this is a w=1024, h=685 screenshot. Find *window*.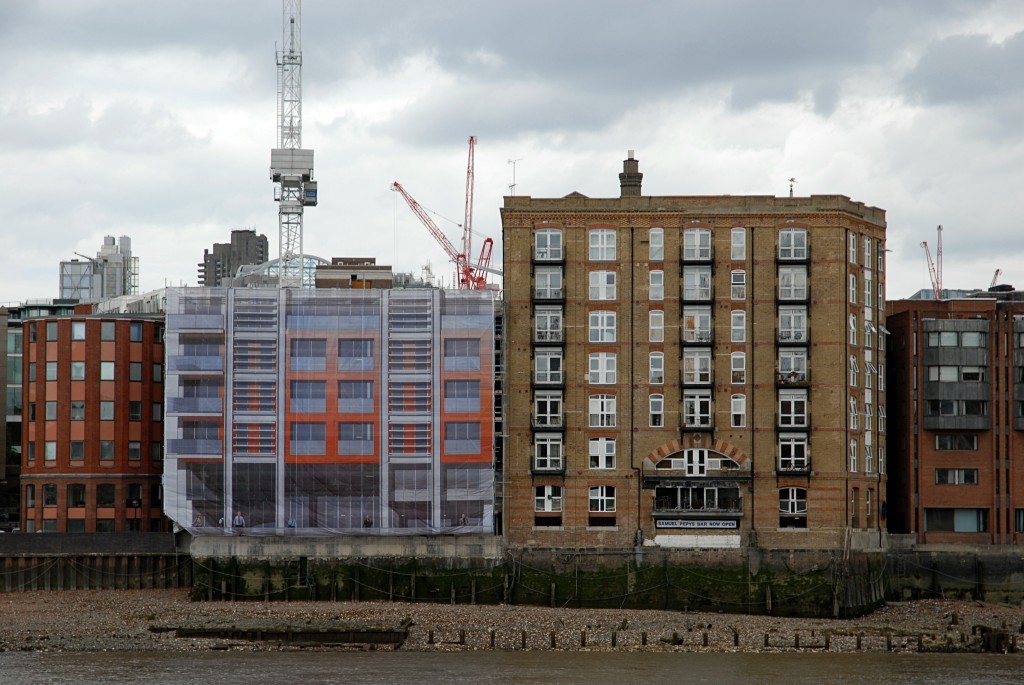
Bounding box: bbox=[26, 441, 34, 462].
